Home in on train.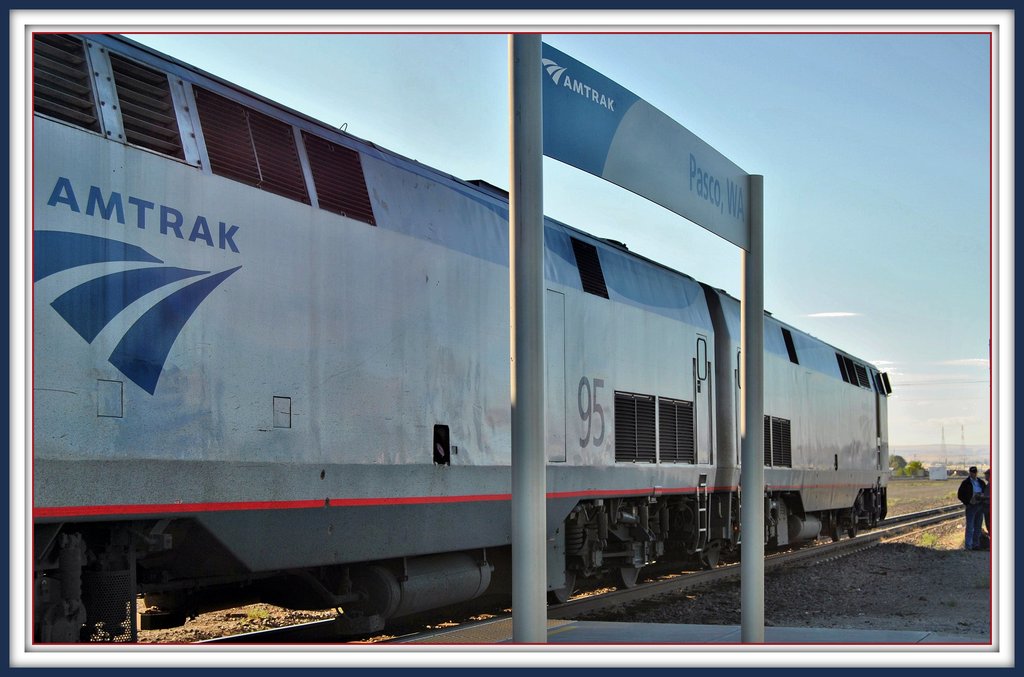
Homed in at left=31, top=33, right=890, bottom=642.
